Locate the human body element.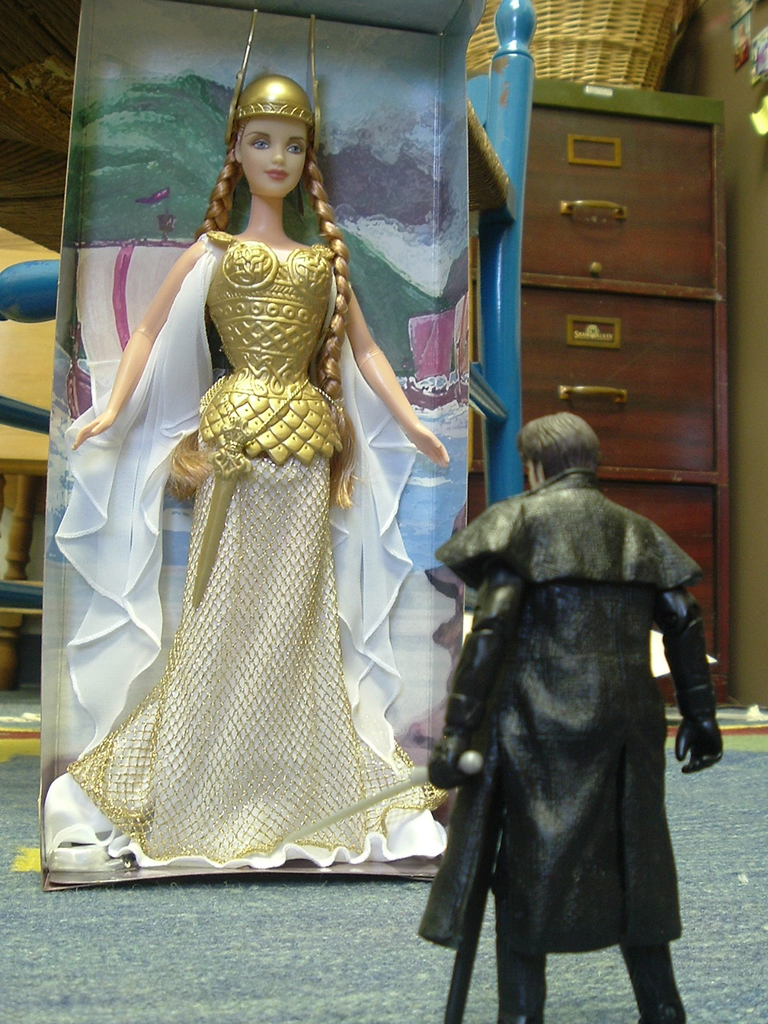
Element bbox: 416, 394, 728, 1023.
